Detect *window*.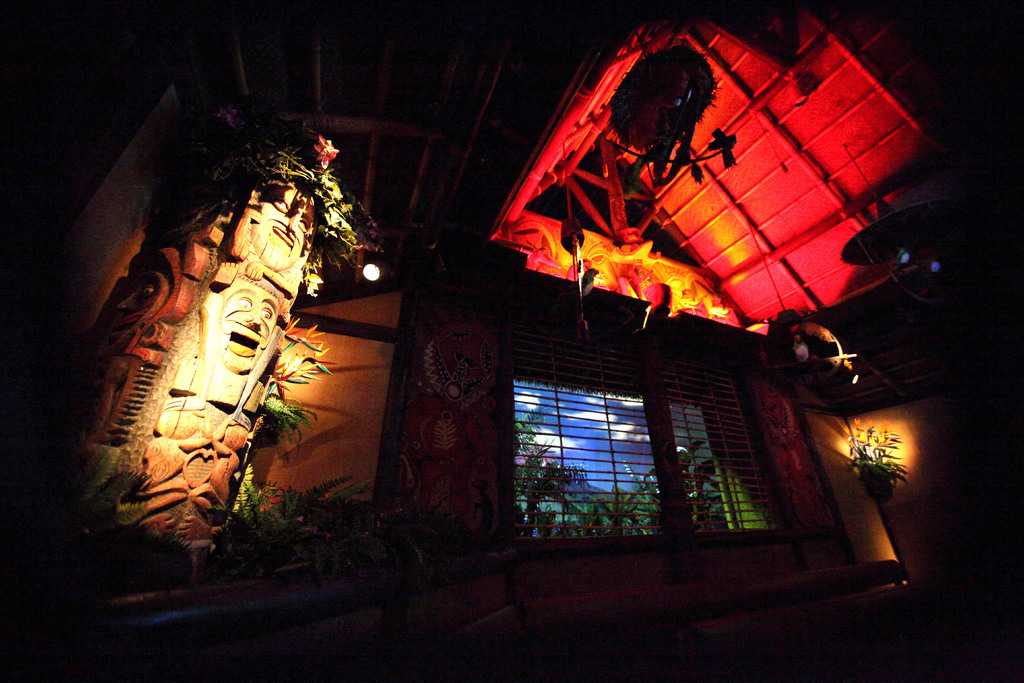
Detected at 490,318,804,560.
